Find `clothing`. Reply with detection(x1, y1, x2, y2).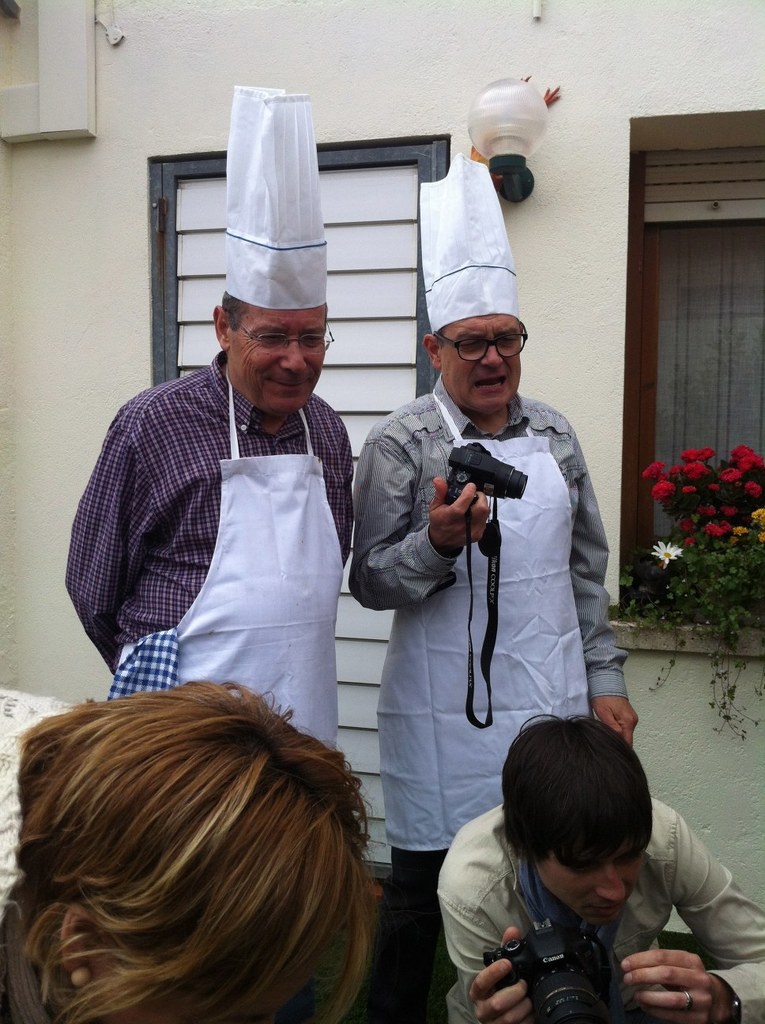
detection(347, 366, 629, 1022).
